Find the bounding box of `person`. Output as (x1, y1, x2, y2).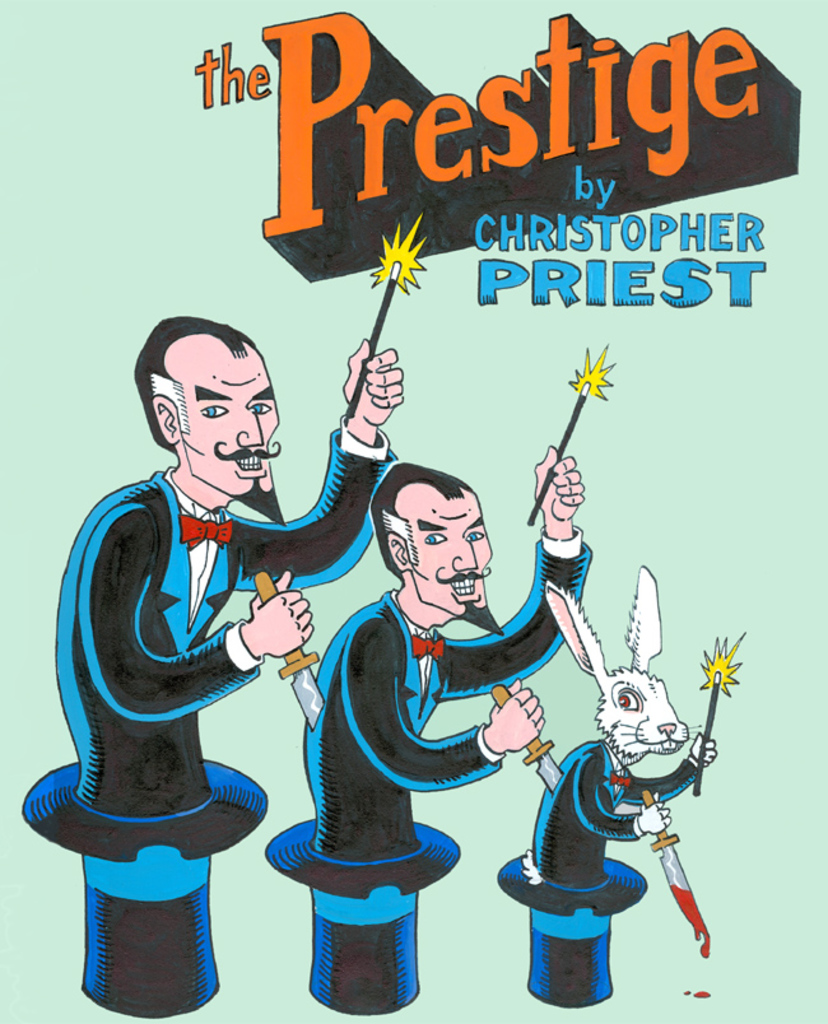
(56, 311, 417, 819).
